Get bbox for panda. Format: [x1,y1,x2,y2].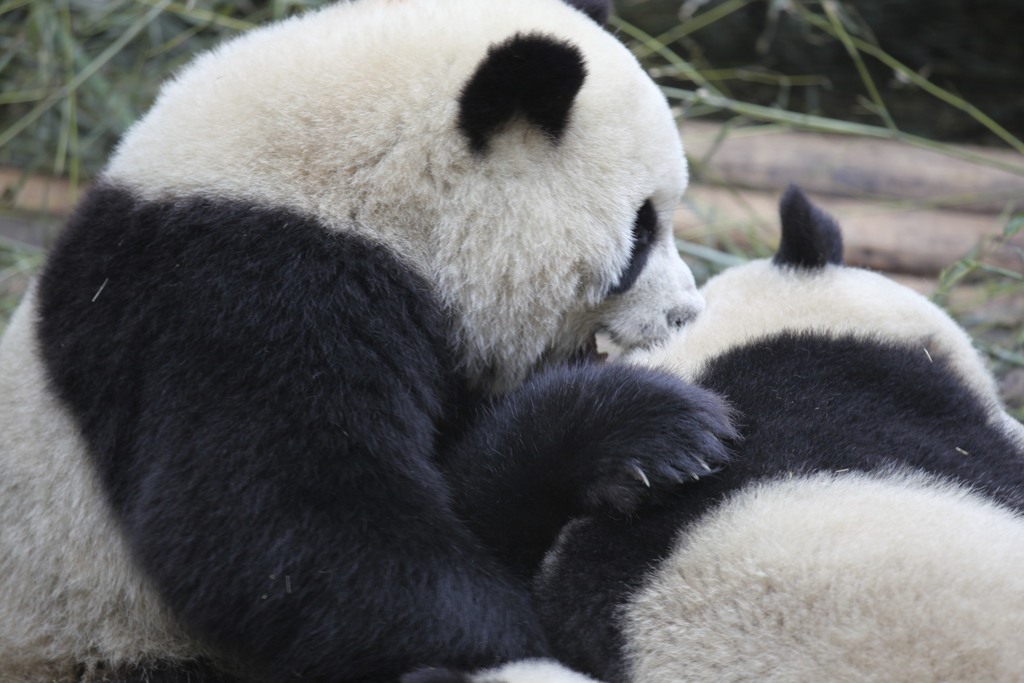
[0,0,740,682].
